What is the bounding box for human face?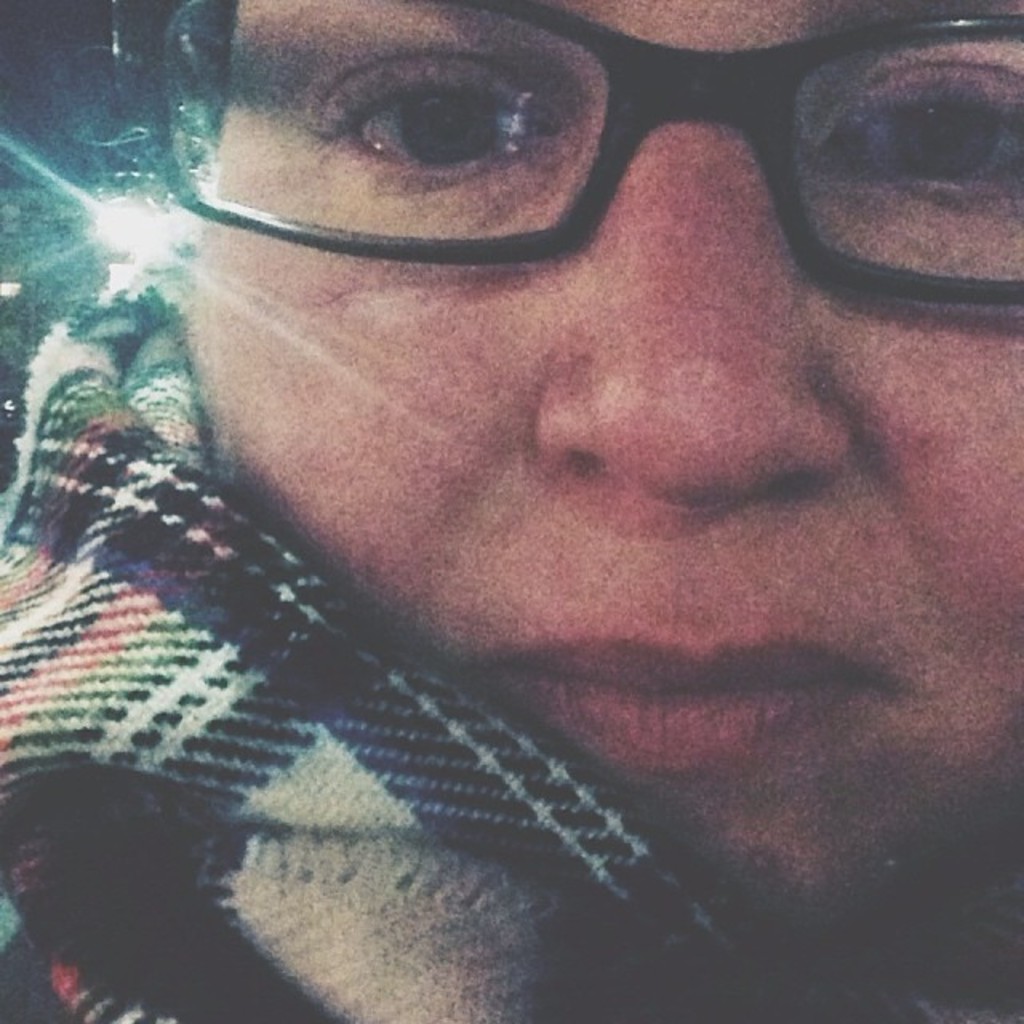
(186,3,1022,950).
